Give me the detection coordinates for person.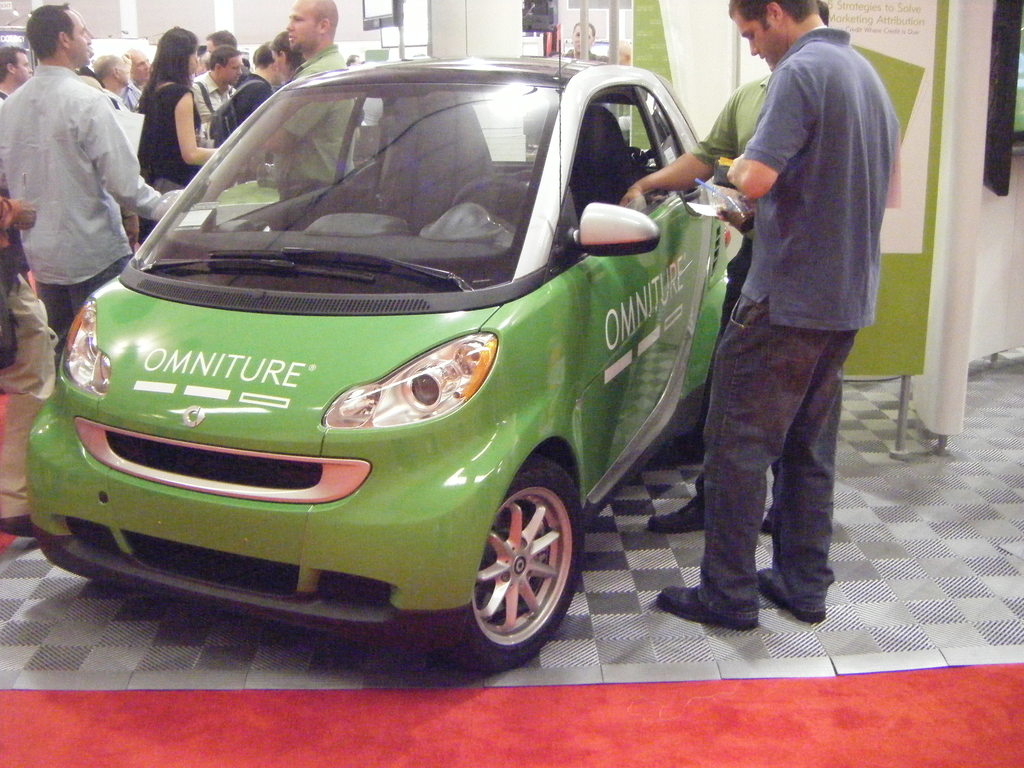
pyautogui.locateOnScreen(623, 1, 831, 540).
